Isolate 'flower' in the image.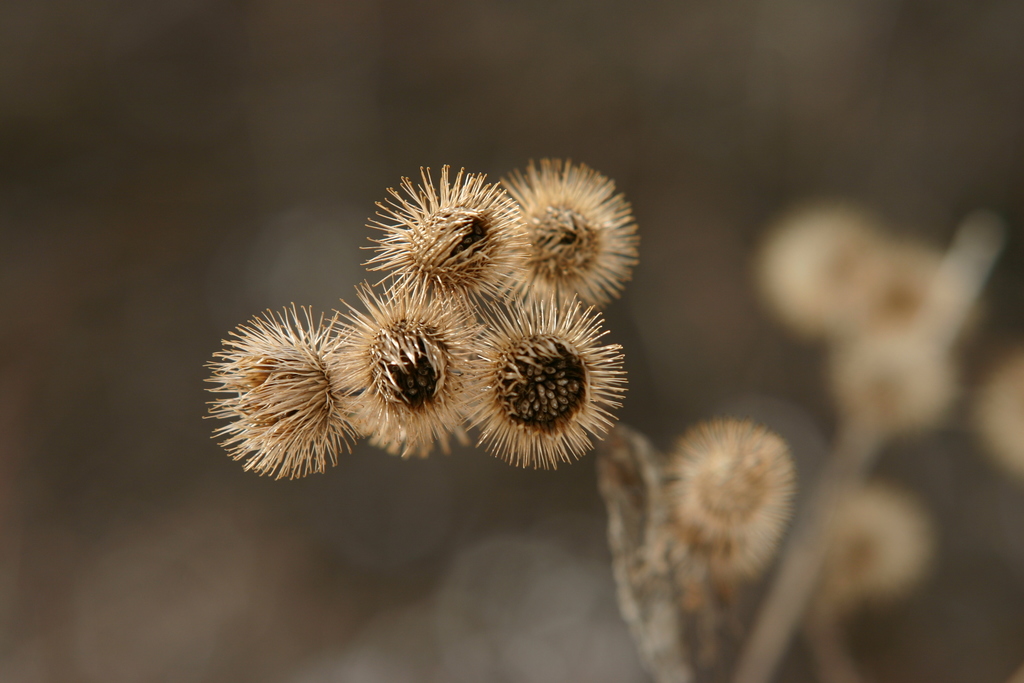
Isolated region: x1=359, y1=163, x2=531, y2=311.
